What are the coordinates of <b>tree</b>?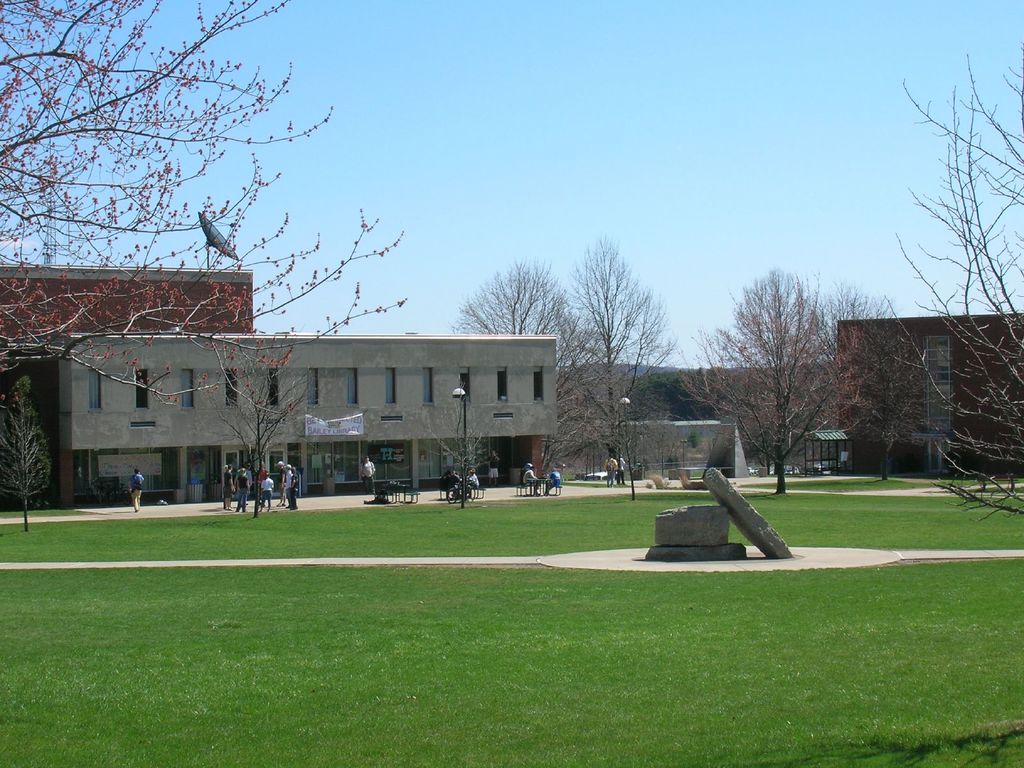
bbox=(685, 262, 860, 493).
